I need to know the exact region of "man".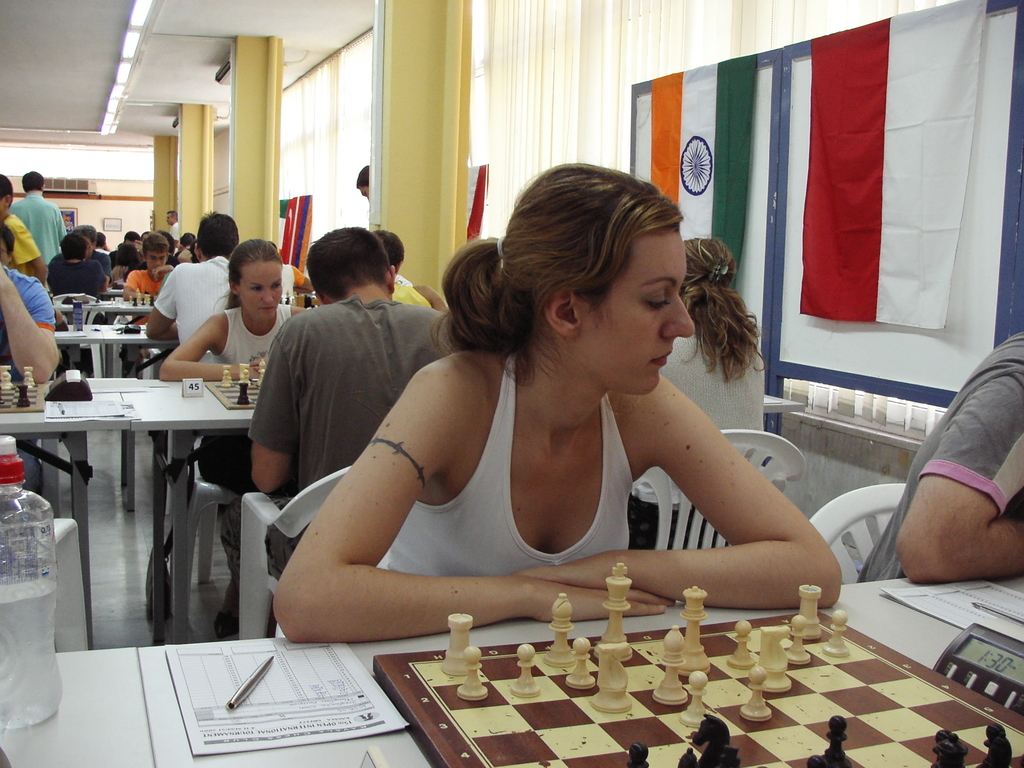
Region: detection(144, 205, 235, 367).
